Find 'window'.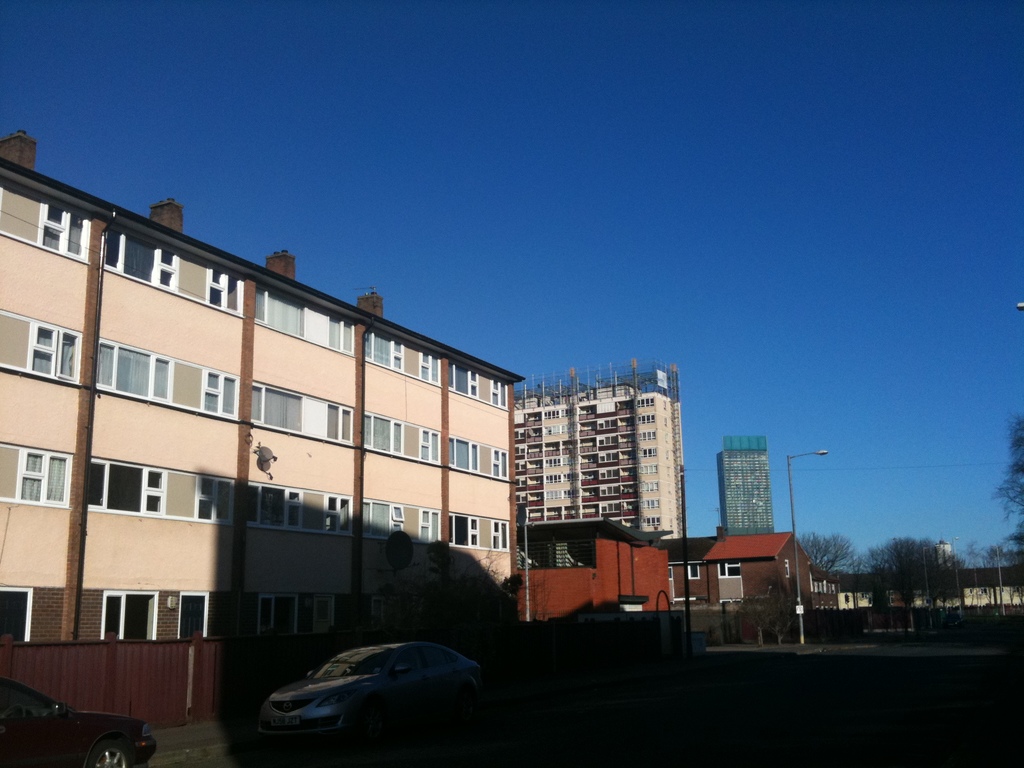
BBox(490, 520, 510, 551).
